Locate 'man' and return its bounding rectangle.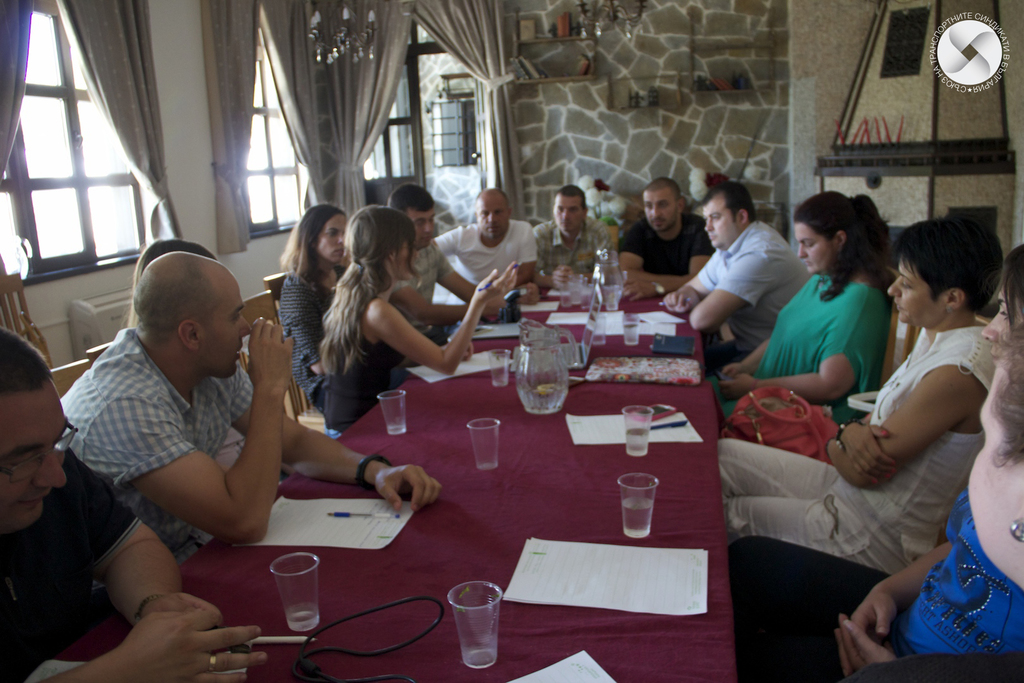
crop(63, 248, 442, 570).
